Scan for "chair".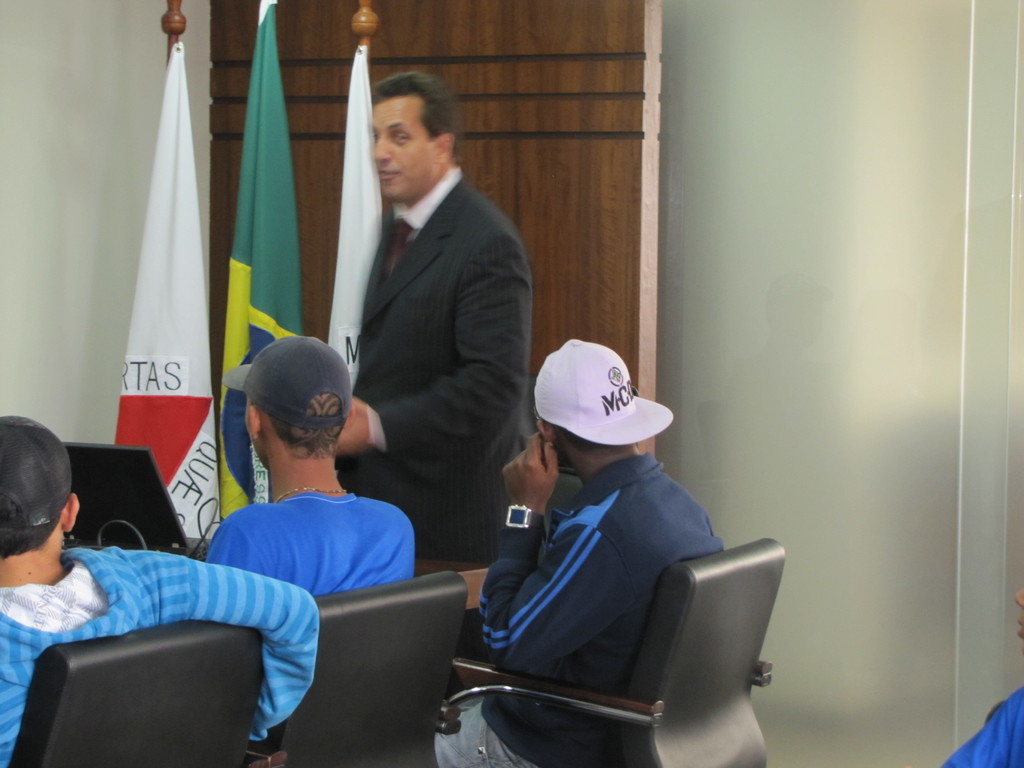
Scan result: left=9, top=621, right=267, bottom=767.
